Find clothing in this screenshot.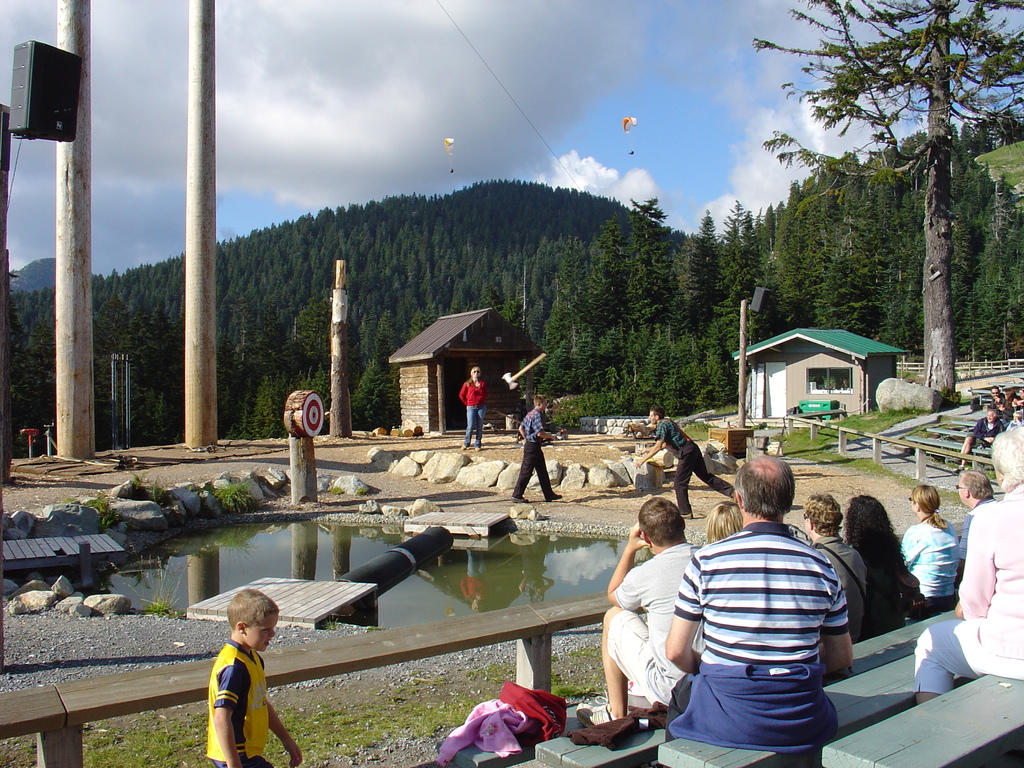
The bounding box for clothing is bbox=(509, 413, 551, 500).
